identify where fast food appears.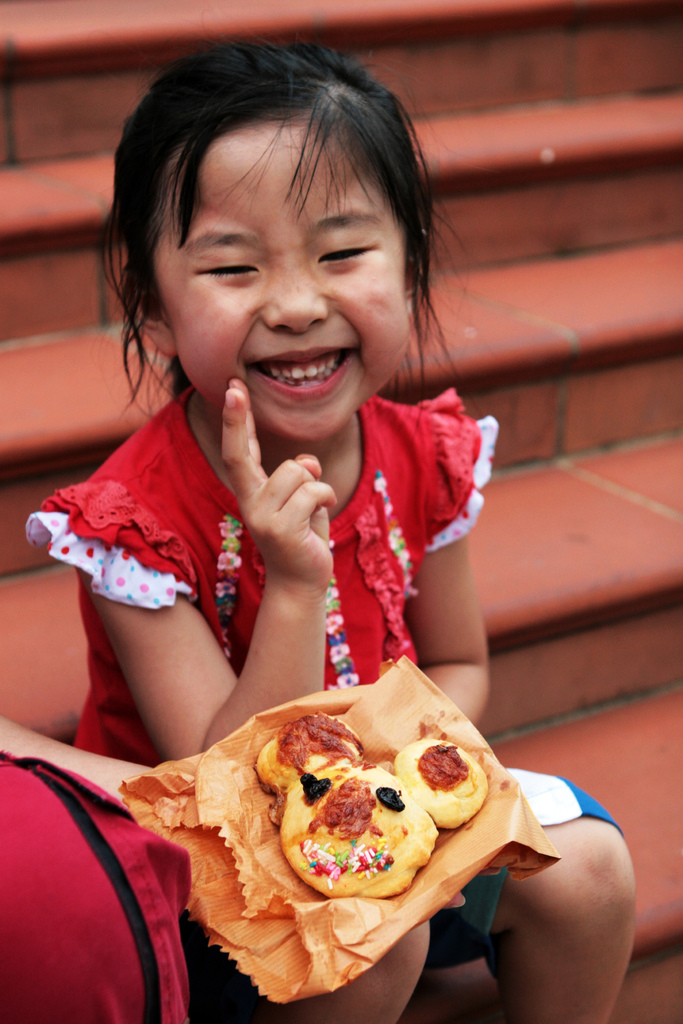
Appears at select_region(247, 707, 437, 892).
